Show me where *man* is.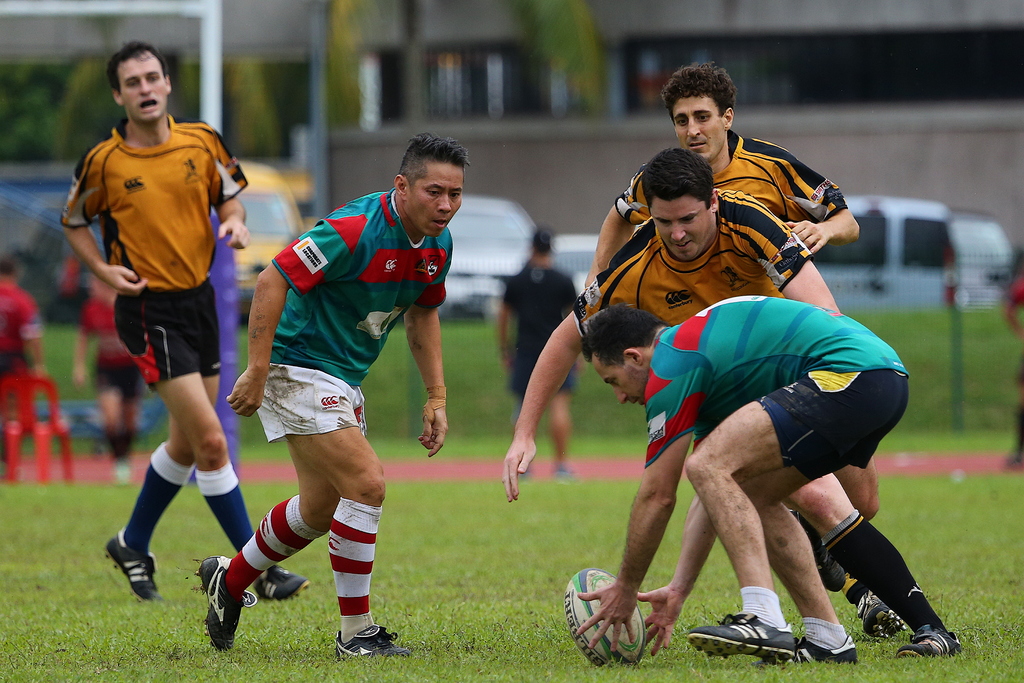
*man* is at box=[496, 226, 588, 486].
